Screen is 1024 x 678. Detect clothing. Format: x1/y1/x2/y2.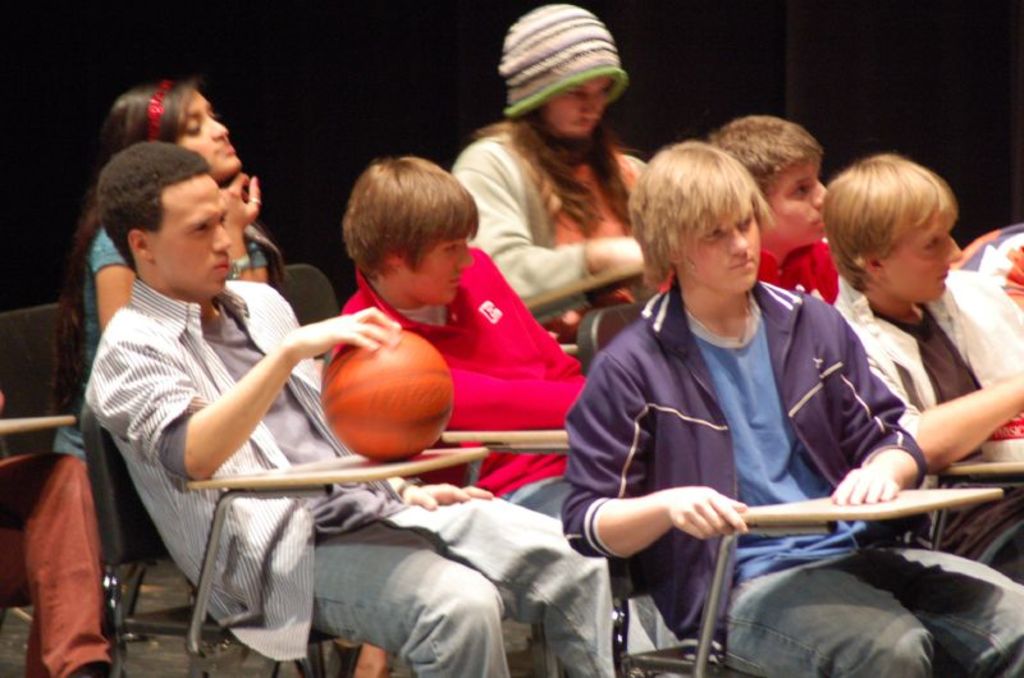
649/220/841/308.
